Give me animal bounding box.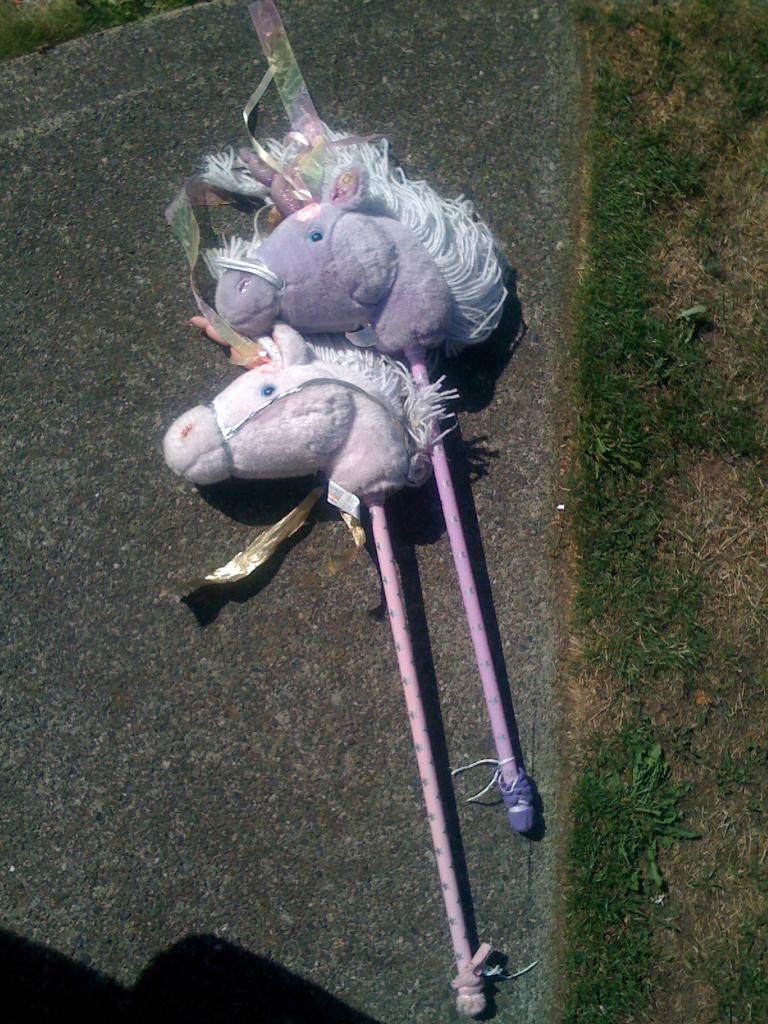
crop(212, 132, 523, 364).
